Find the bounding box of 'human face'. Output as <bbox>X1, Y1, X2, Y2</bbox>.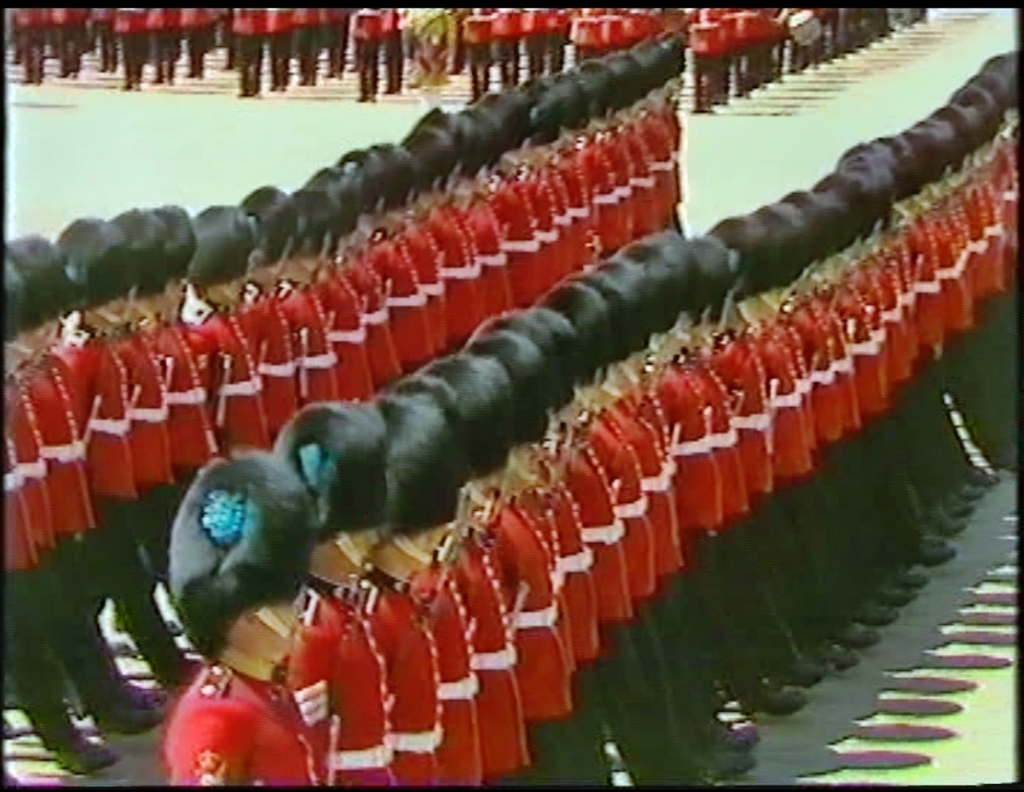
<bbox>96, 289, 134, 330</bbox>.
